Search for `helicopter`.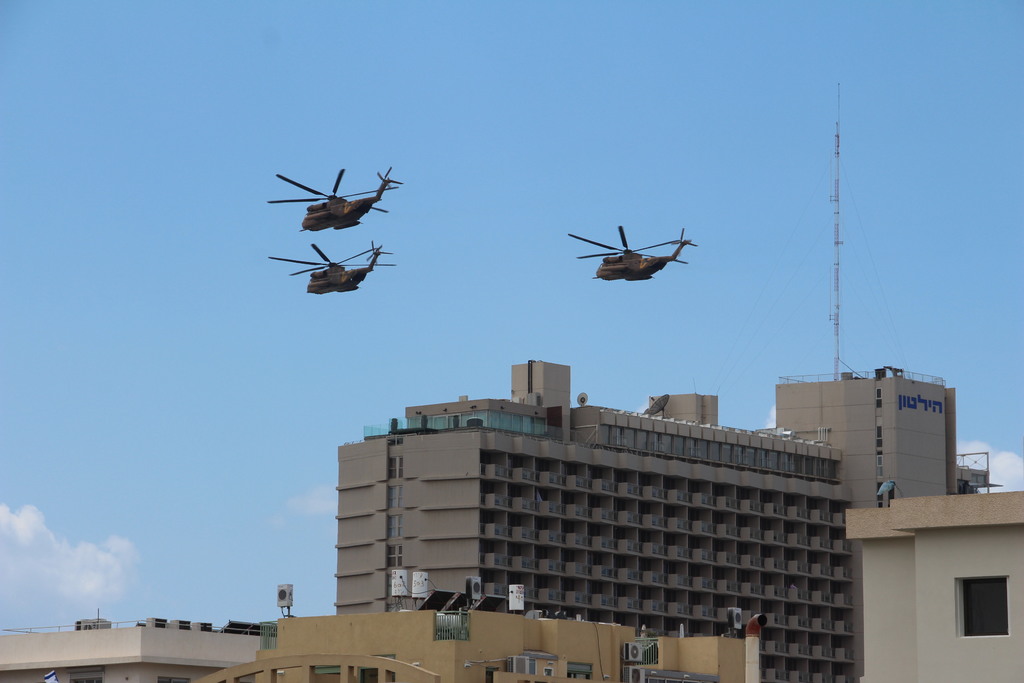
Found at 565:212:714:290.
